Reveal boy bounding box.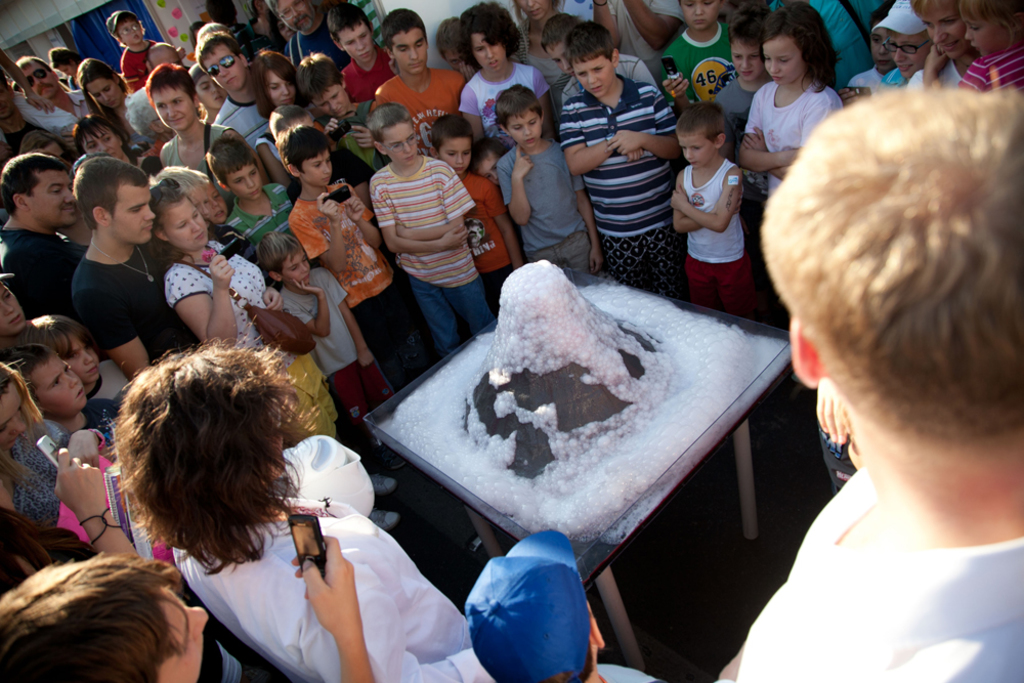
Revealed: (227, 137, 289, 241).
